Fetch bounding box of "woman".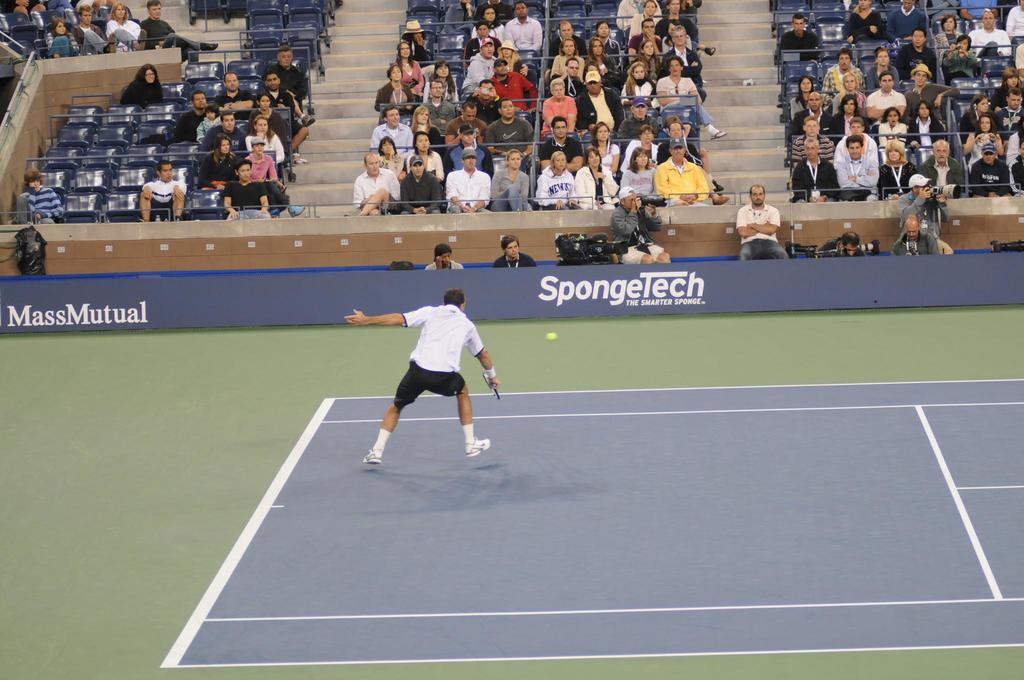
Bbox: {"x1": 626, "y1": 0, "x2": 659, "y2": 45}.
